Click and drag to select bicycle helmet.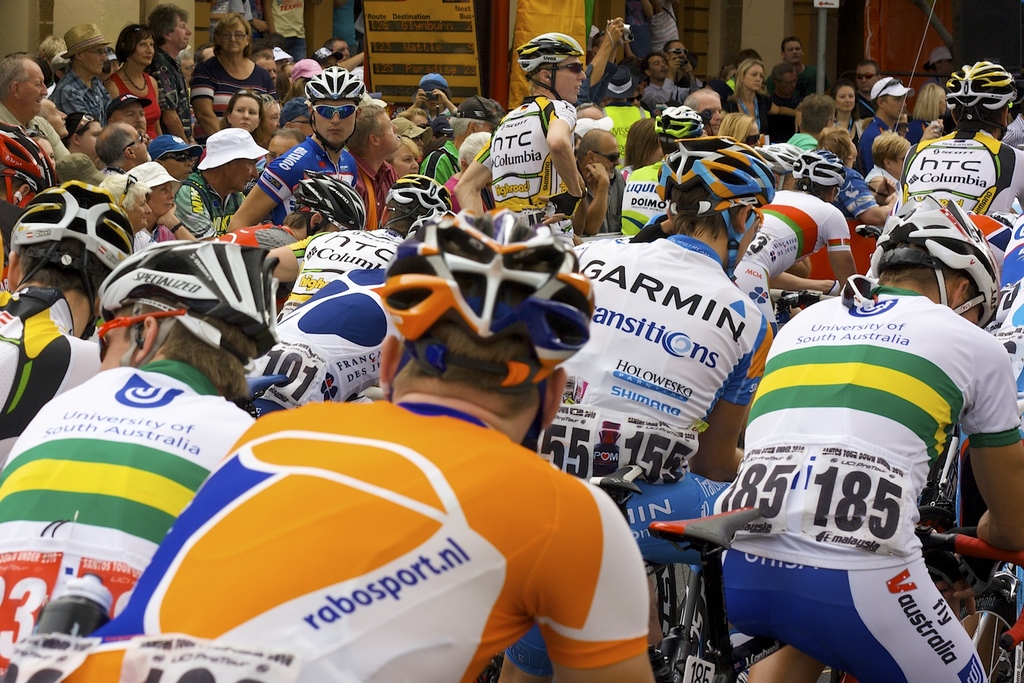
Selection: crop(288, 176, 367, 227).
